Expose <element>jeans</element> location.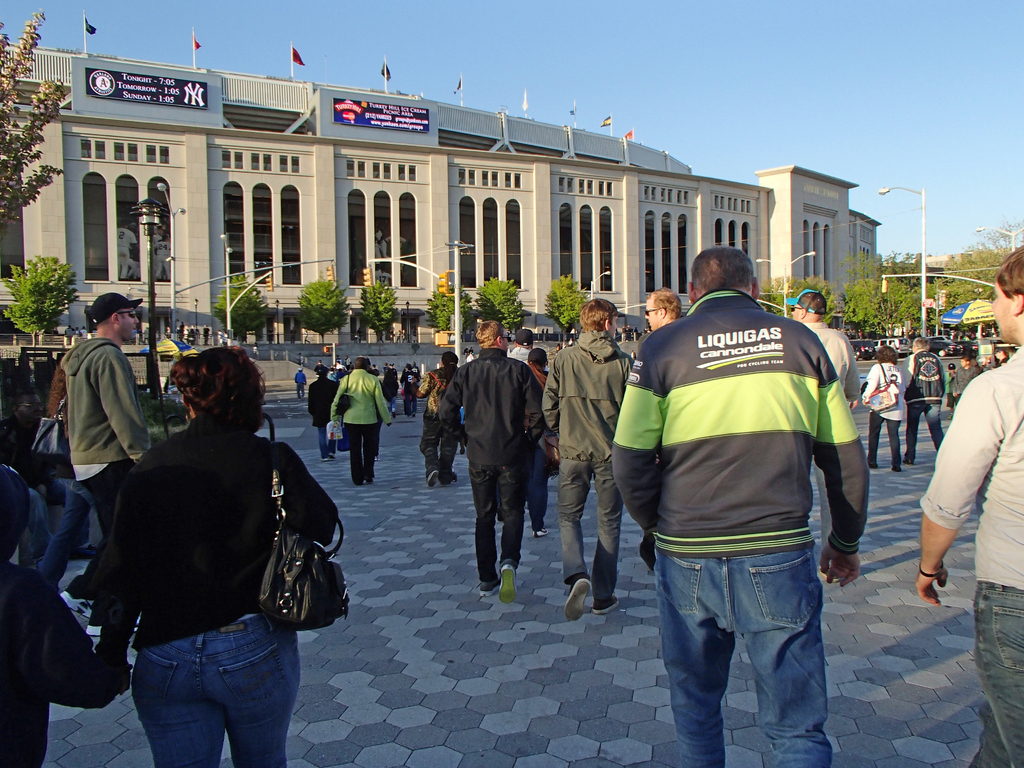
Exposed at [left=870, top=415, right=905, bottom=466].
